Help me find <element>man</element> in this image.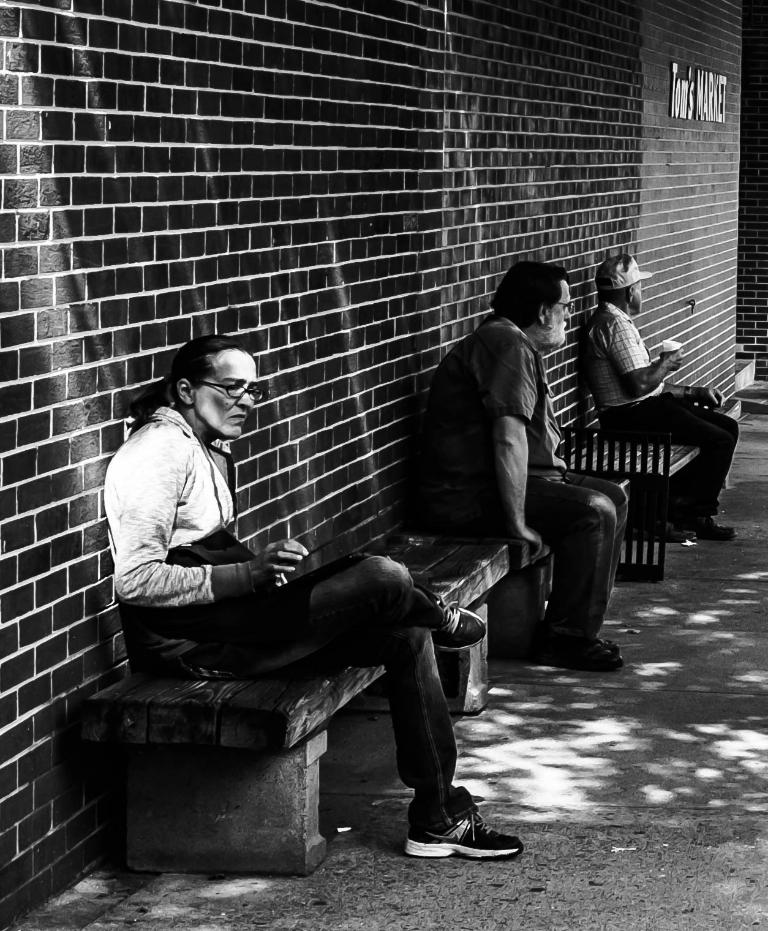
Found it: [579, 253, 737, 541].
